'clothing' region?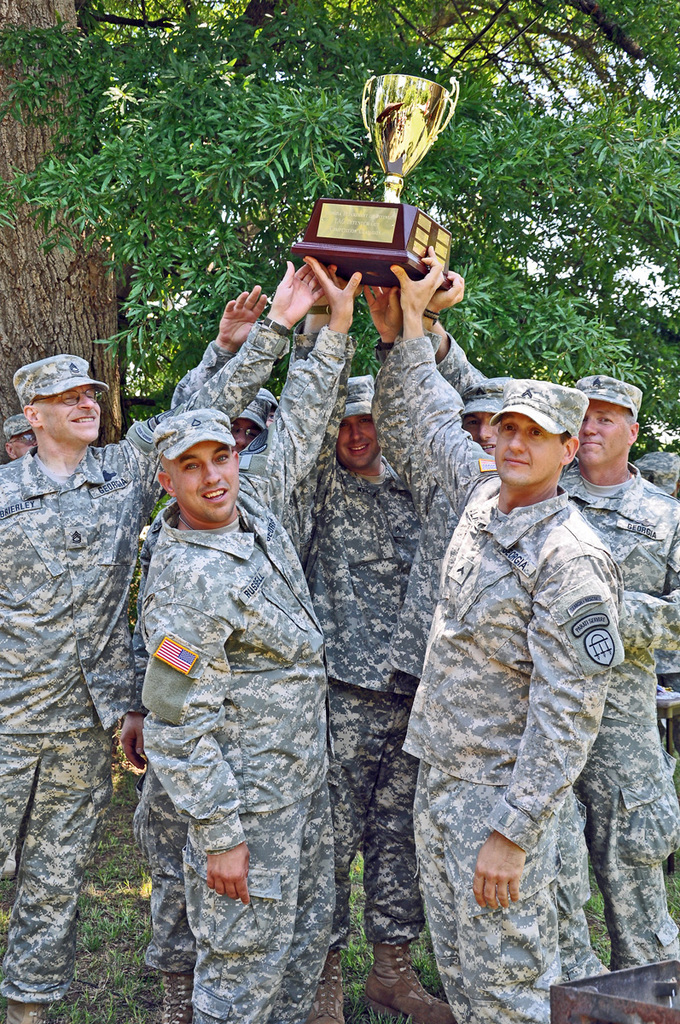
[x1=625, y1=449, x2=677, y2=507]
